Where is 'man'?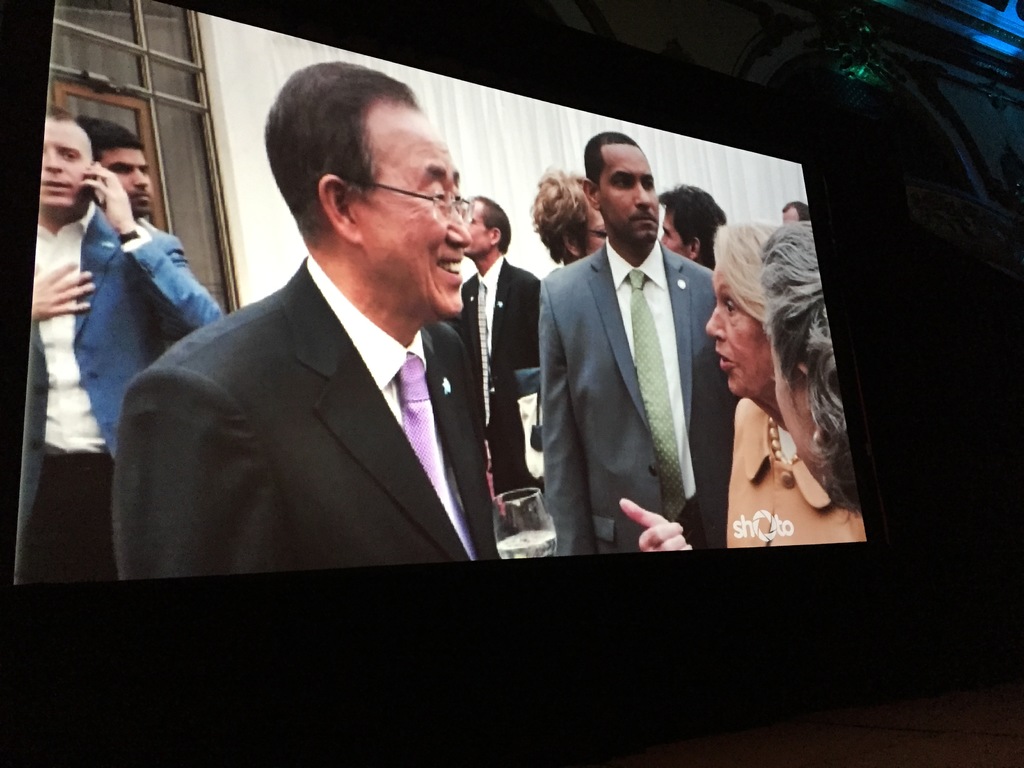
530:162:611:266.
